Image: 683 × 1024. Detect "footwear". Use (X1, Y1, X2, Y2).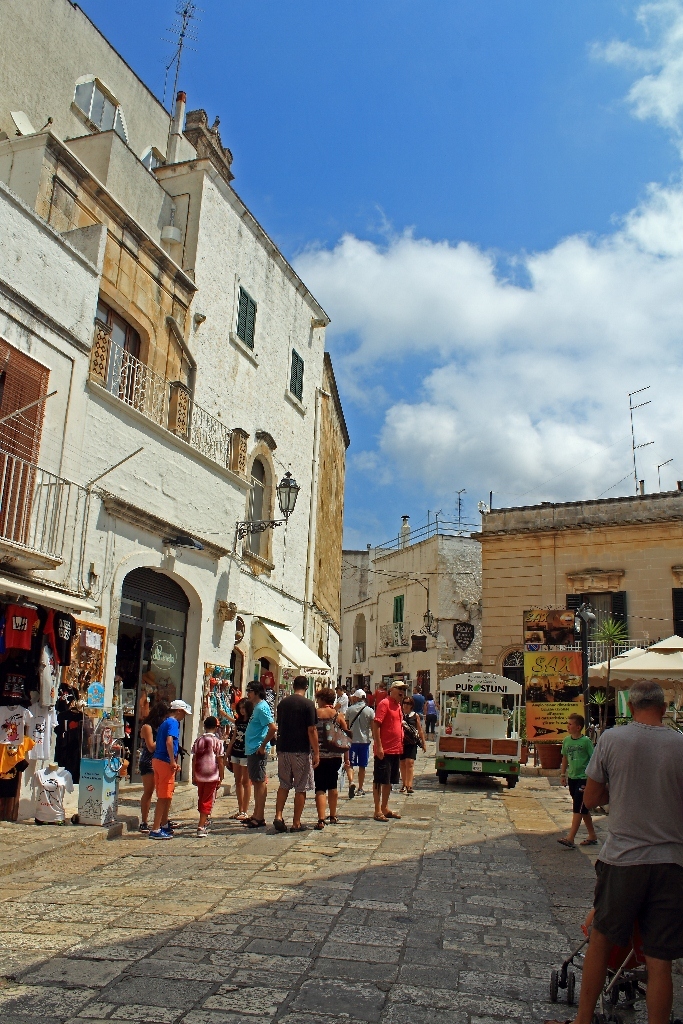
(582, 839, 598, 845).
